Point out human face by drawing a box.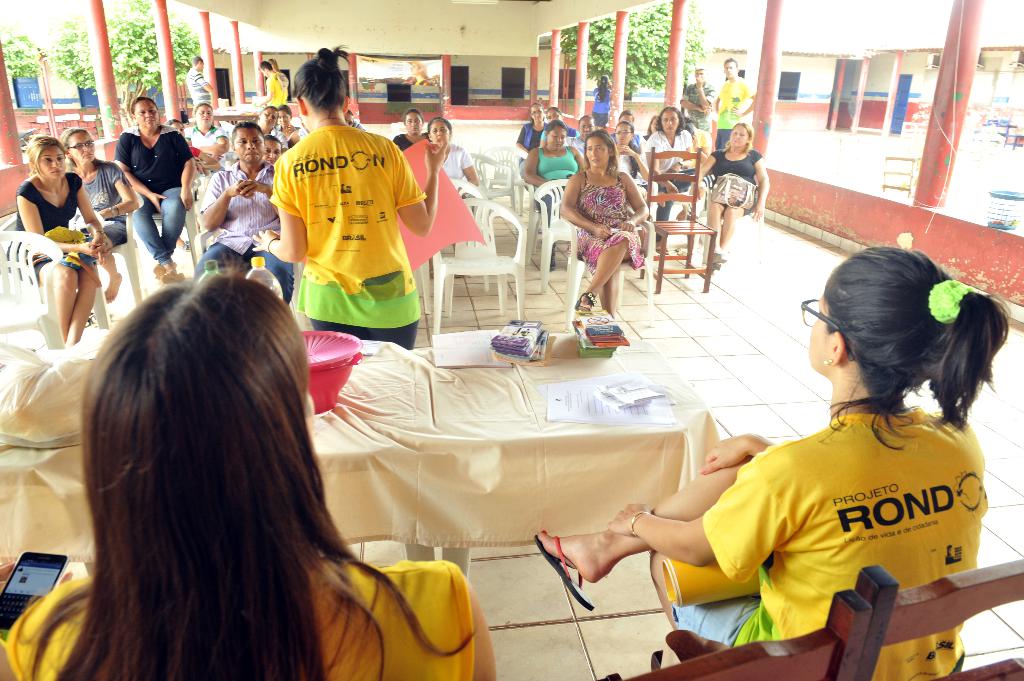
x1=276 y1=108 x2=291 y2=129.
